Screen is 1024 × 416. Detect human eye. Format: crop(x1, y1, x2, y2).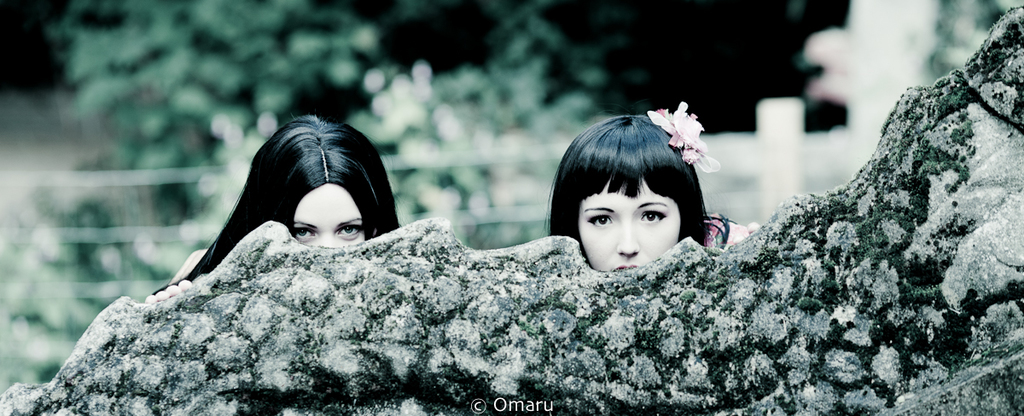
crop(585, 212, 614, 231).
